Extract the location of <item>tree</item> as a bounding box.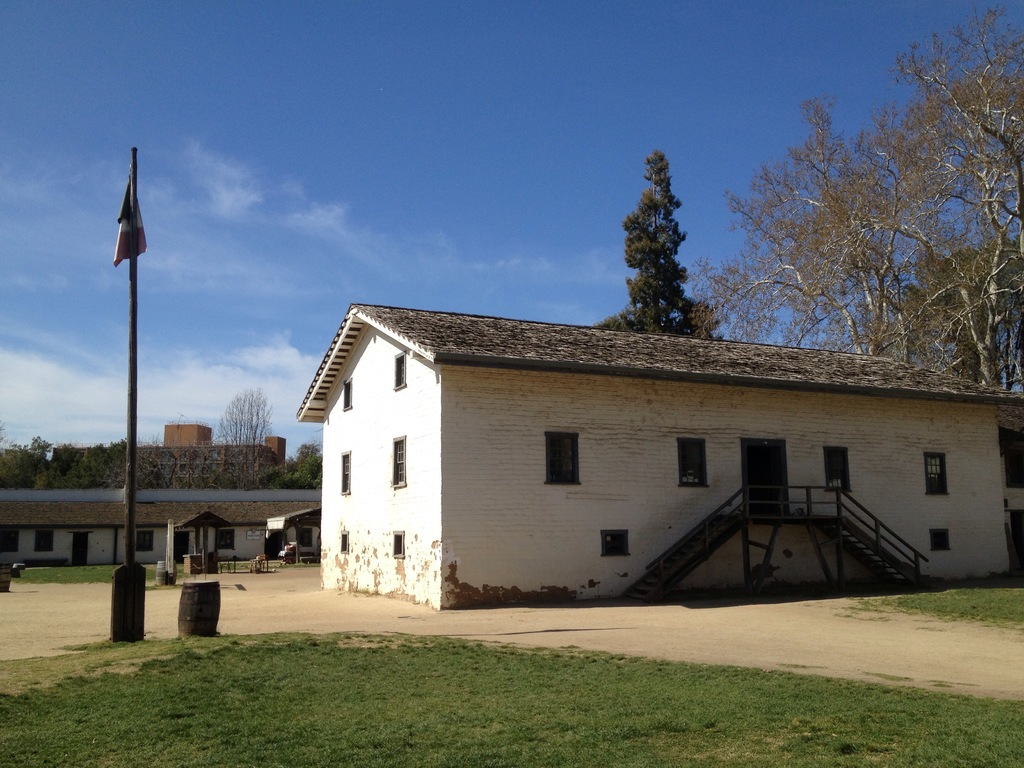
l=682, t=89, r=950, b=358.
